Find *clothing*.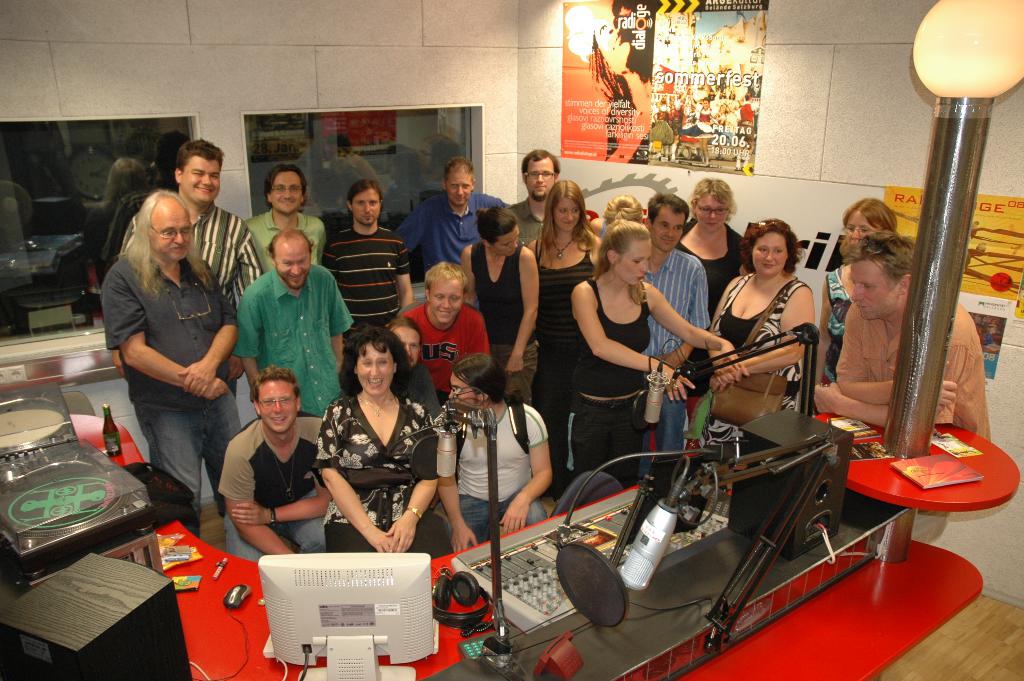
bbox(324, 222, 414, 335).
